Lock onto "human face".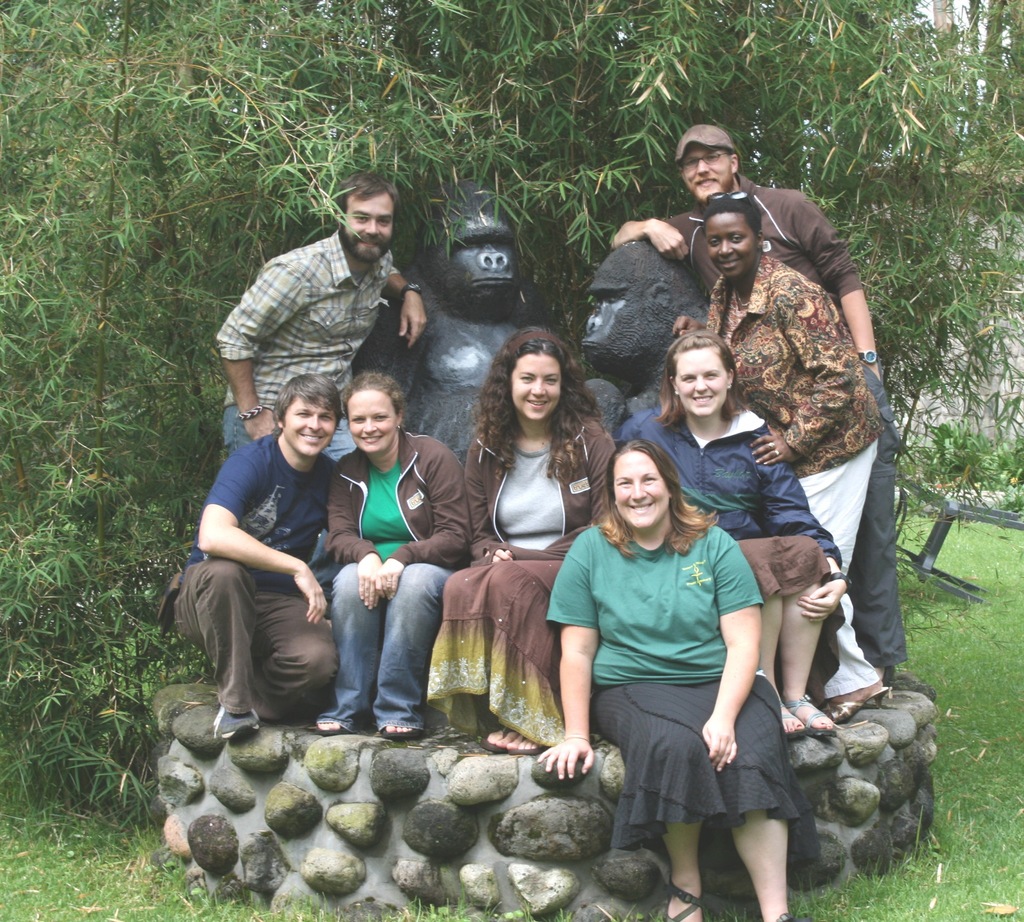
Locked: box(511, 349, 563, 423).
